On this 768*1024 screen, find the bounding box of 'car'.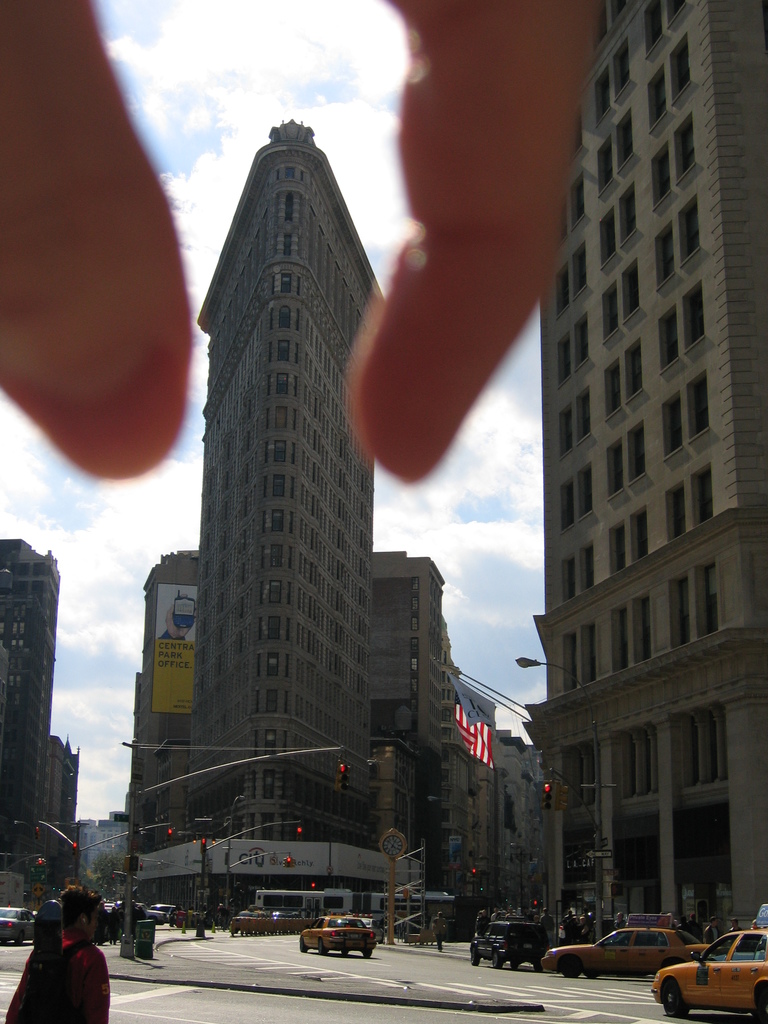
Bounding box: locate(655, 931, 767, 1023).
